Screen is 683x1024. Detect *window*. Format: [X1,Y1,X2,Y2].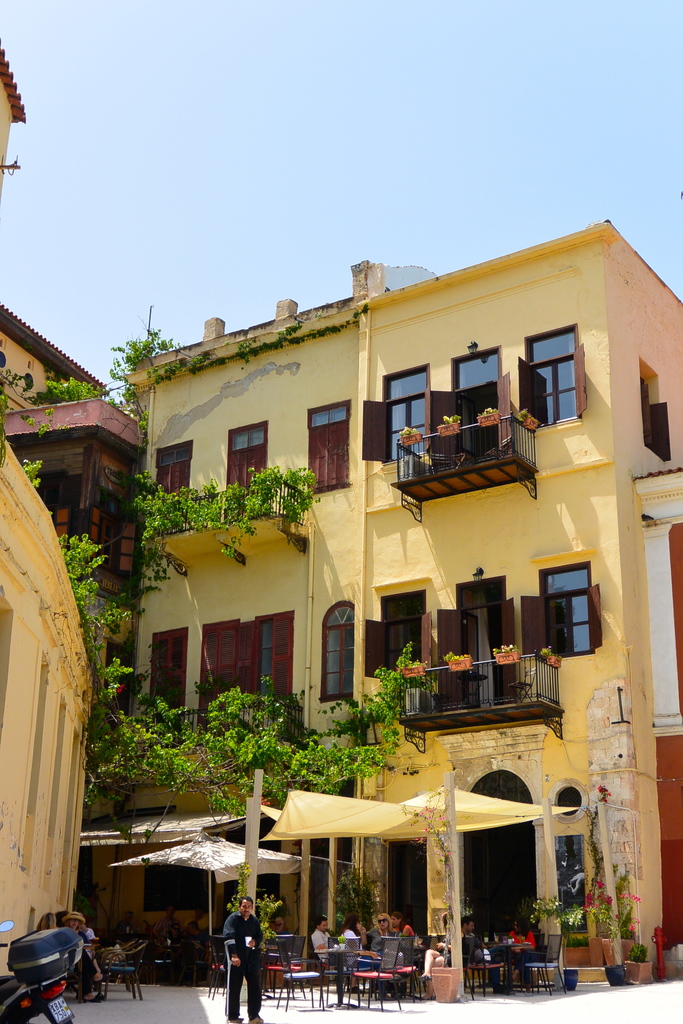
[622,360,666,463].
